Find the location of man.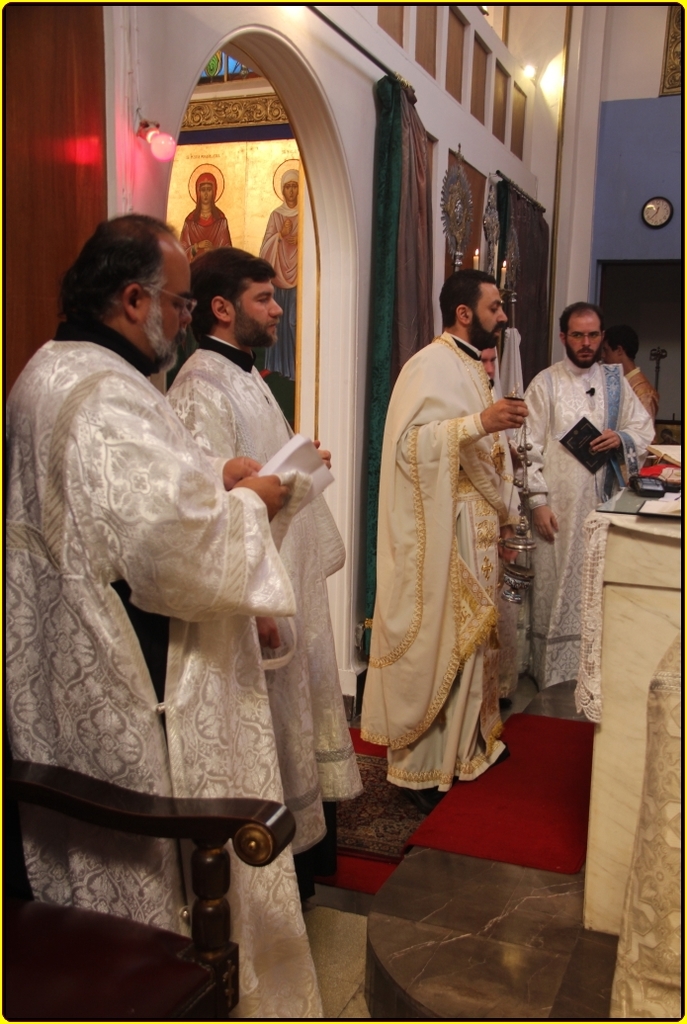
Location: bbox=[609, 327, 654, 443].
